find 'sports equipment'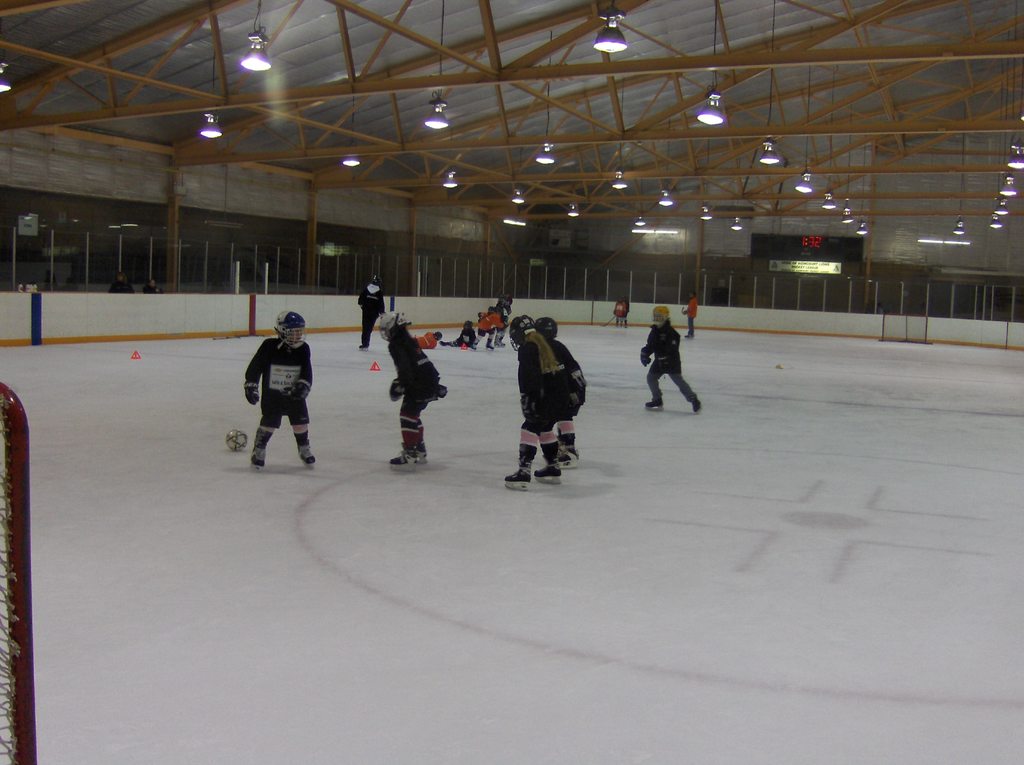
[414, 441, 429, 461]
